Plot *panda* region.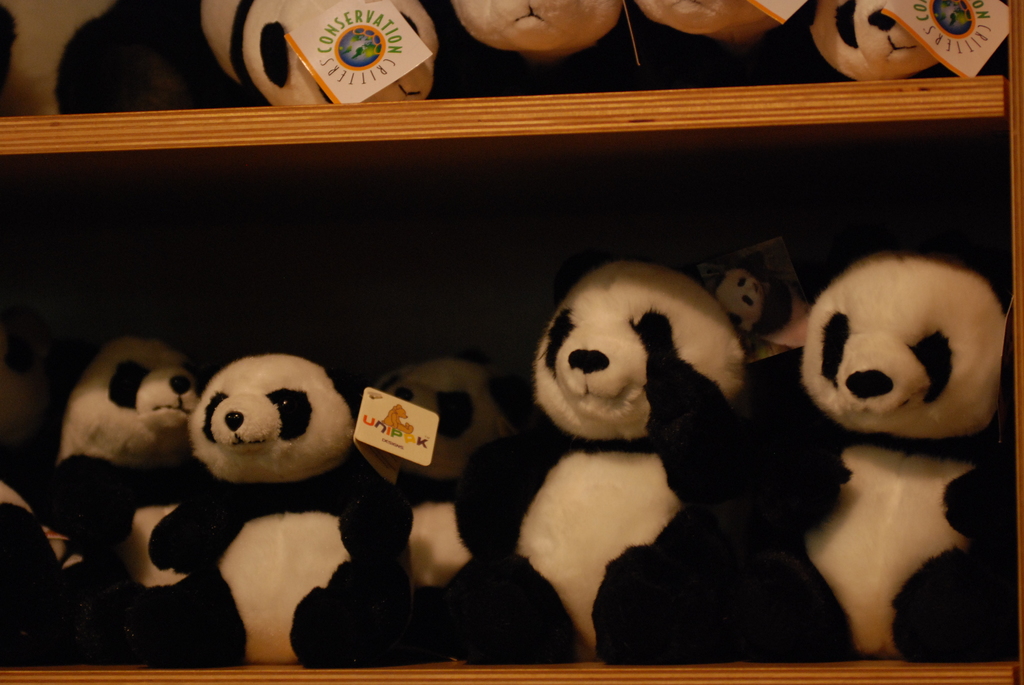
Plotted at {"x1": 634, "y1": 0, "x2": 787, "y2": 44}.
